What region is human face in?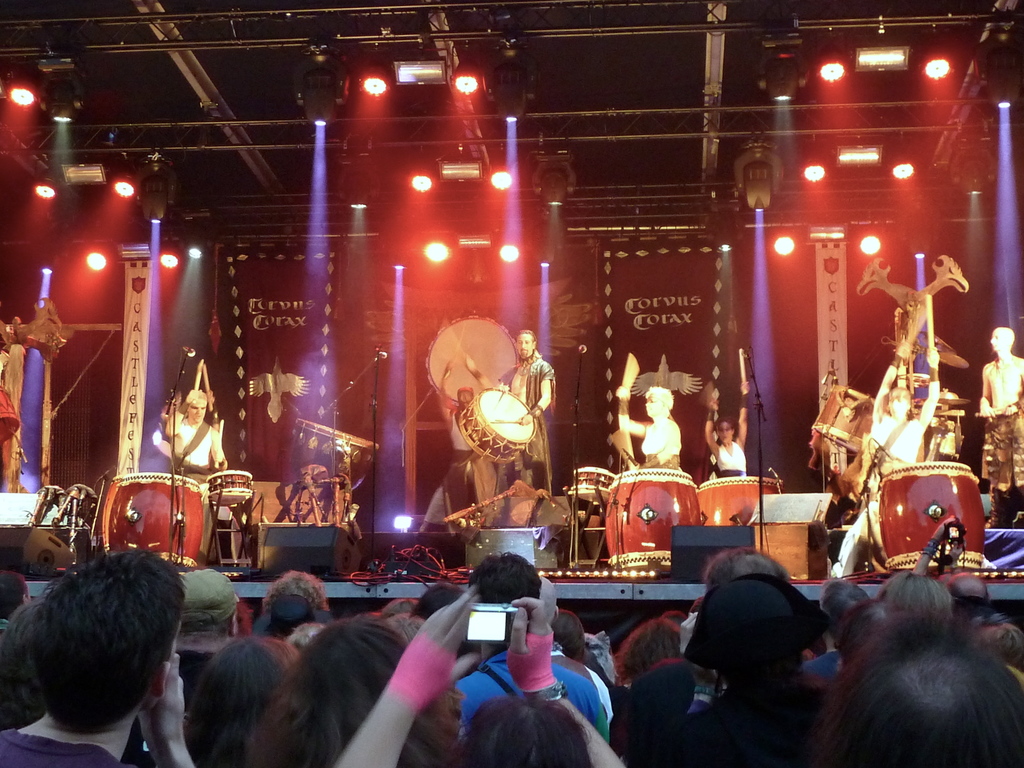
x1=190, y1=400, x2=205, y2=423.
